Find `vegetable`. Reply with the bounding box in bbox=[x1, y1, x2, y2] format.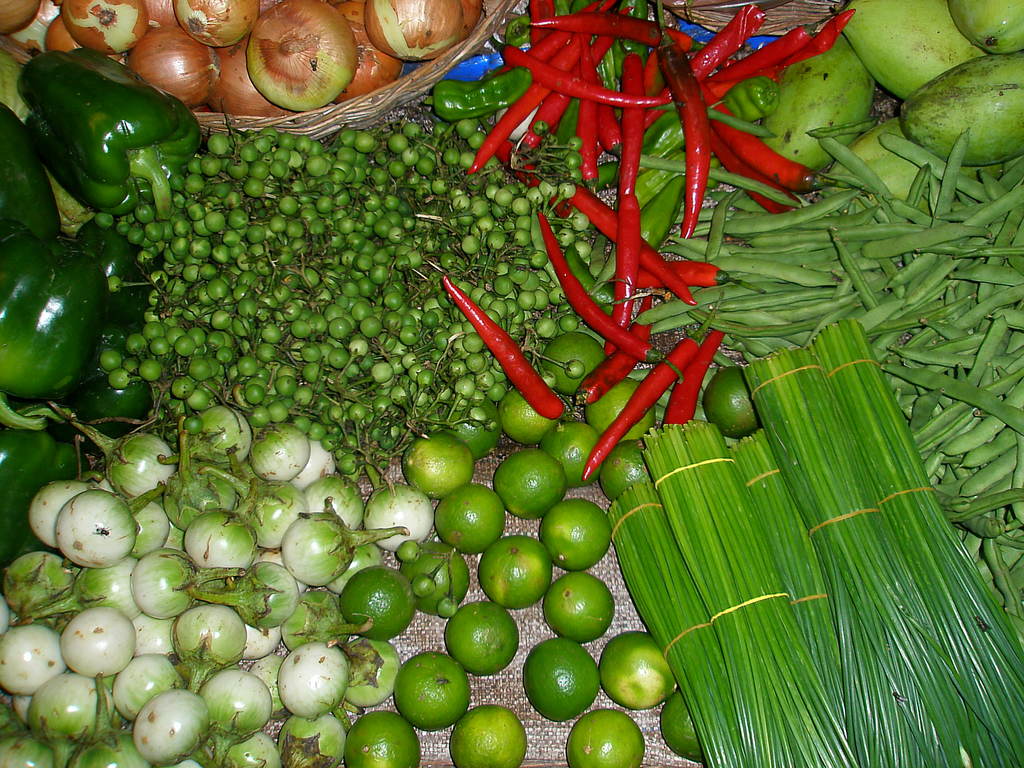
bbox=[297, 467, 364, 527].
